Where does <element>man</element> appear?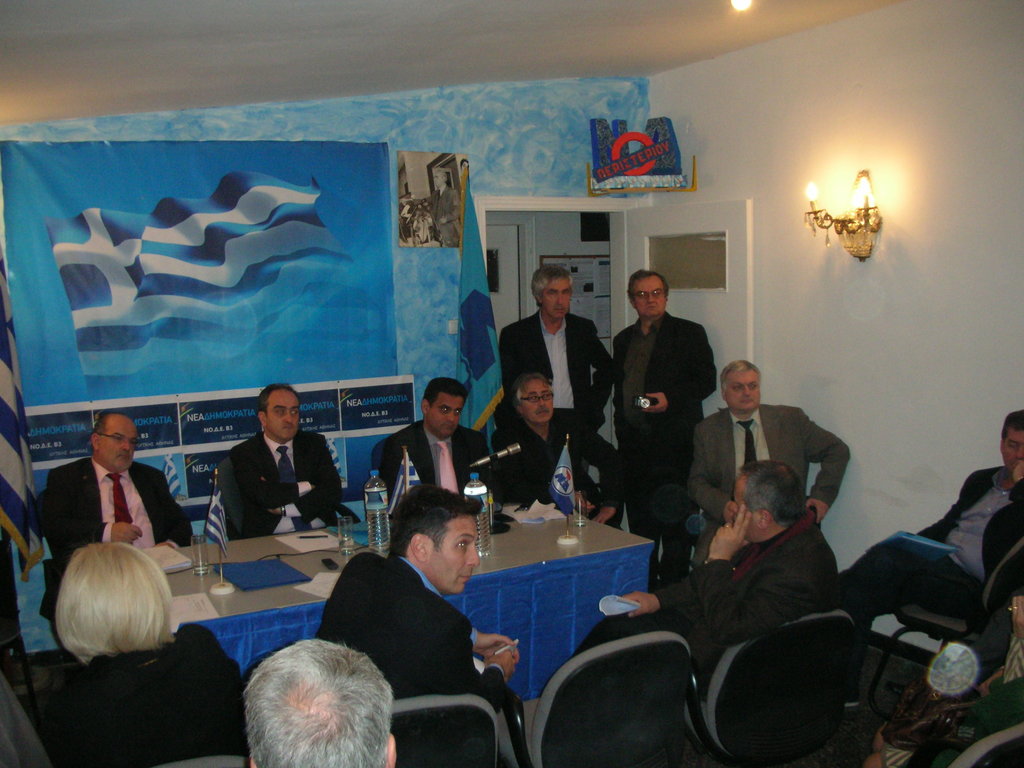
Appears at select_region(314, 483, 520, 767).
